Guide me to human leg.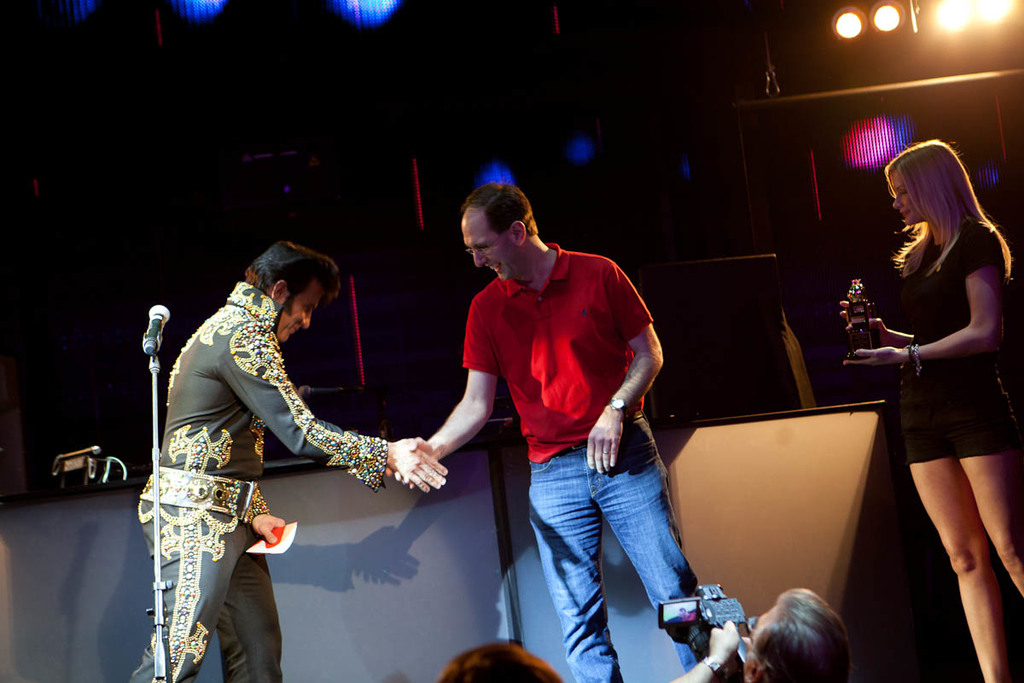
Guidance: crop(125, 470, 252, 682).
